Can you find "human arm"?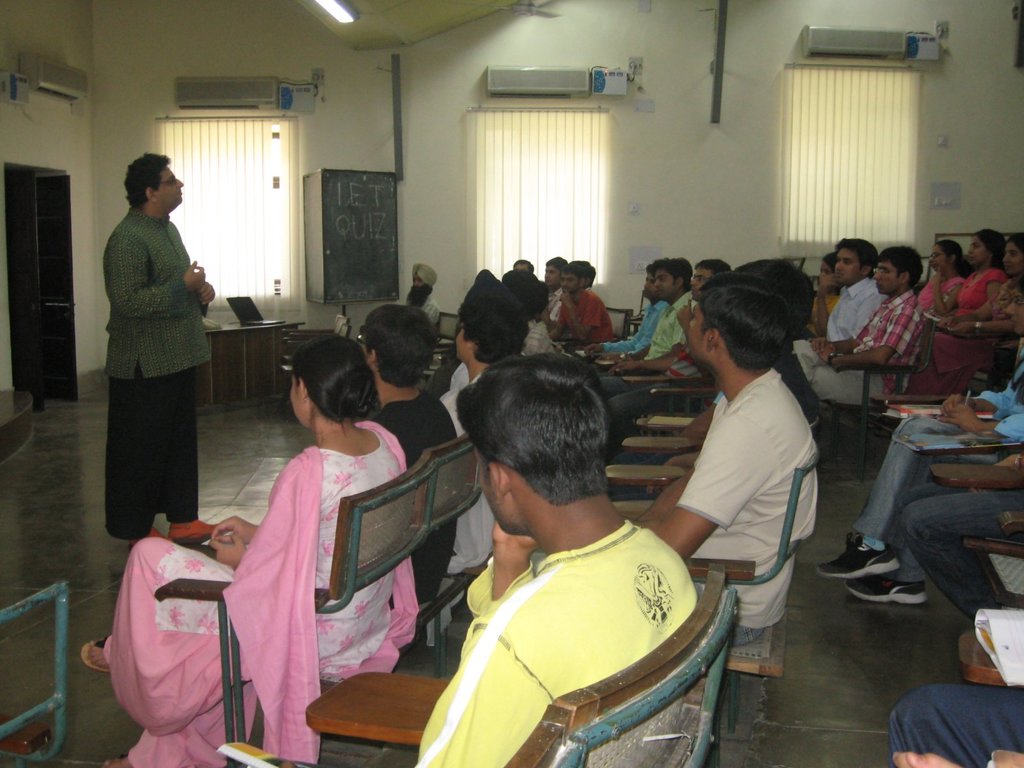
Yes, bounding box: crop(108, 228, 208, 322).
